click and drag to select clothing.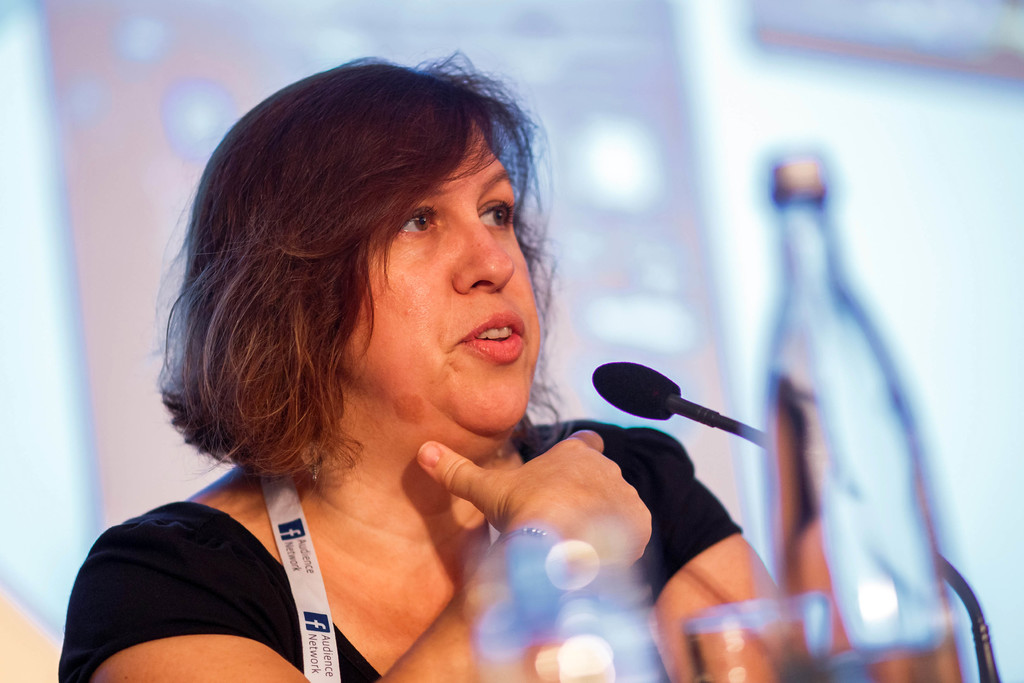
Selection: {"left": 54, "top": 413, "right": 749, "bottom": 682}.
